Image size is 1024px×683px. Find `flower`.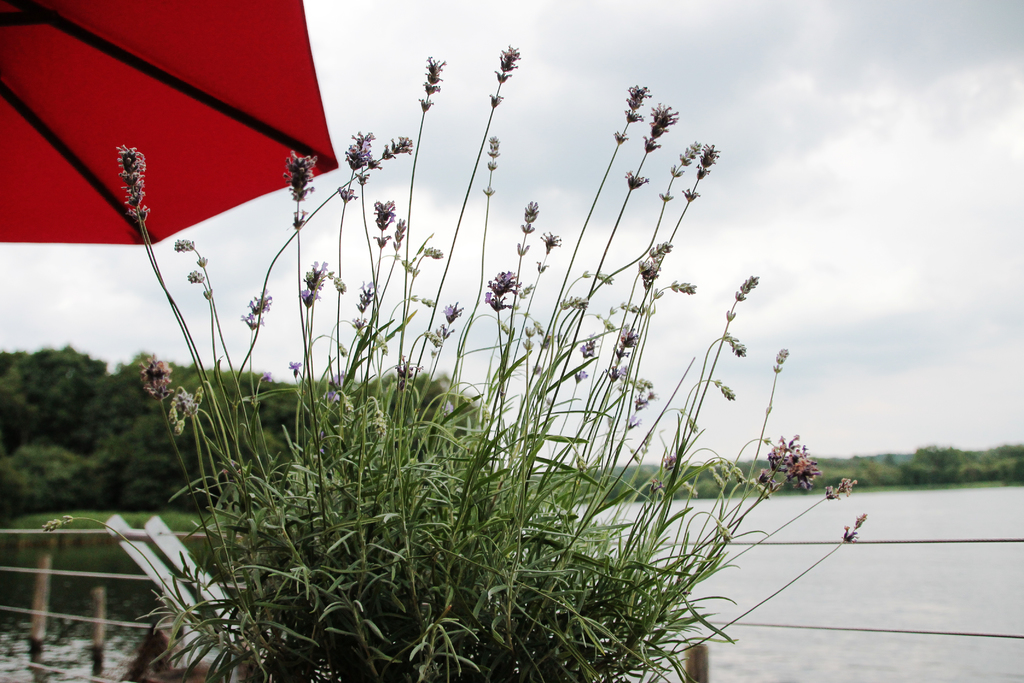
detection(175, 236, 194, 254).
